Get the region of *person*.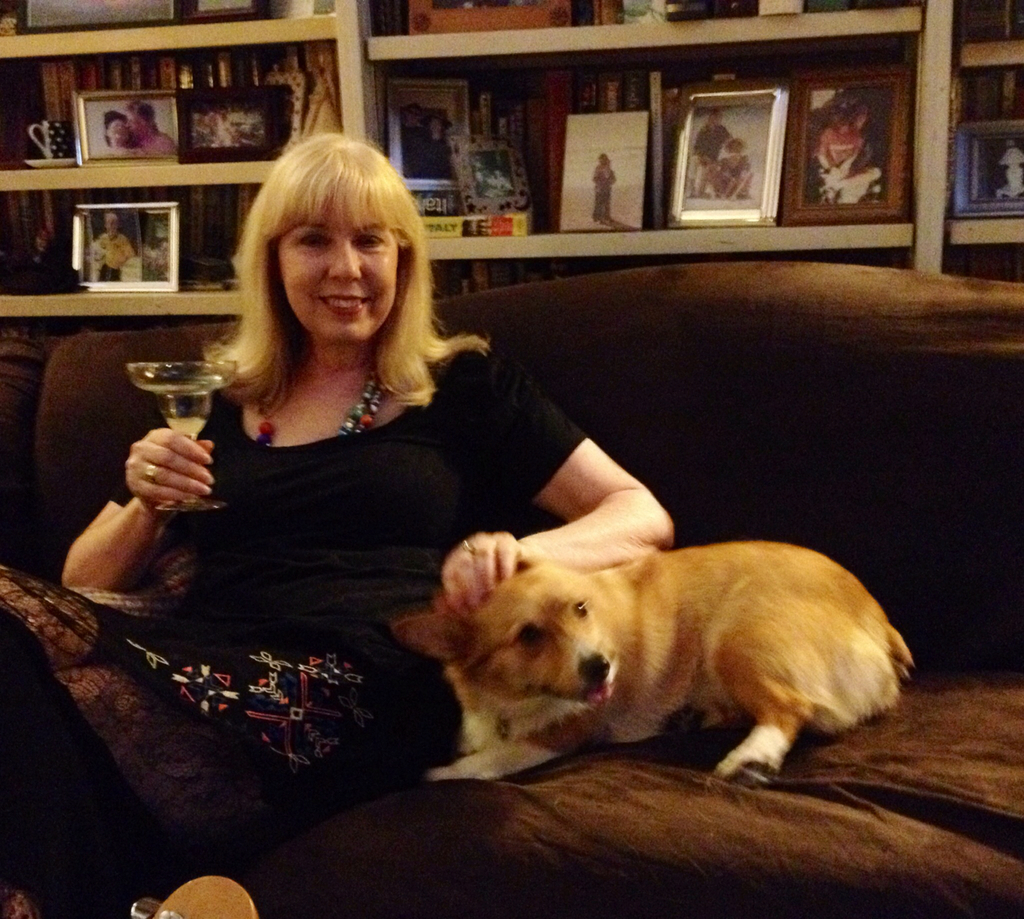
398:106:433:175.
